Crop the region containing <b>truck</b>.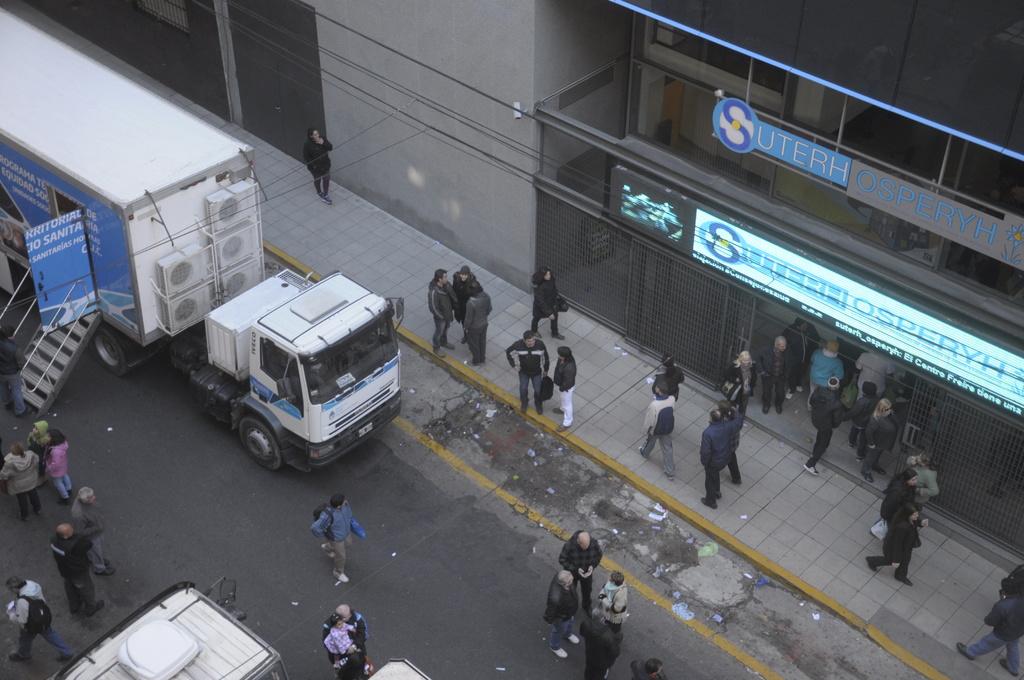
Crop region: (left=0, top=0, right=407, bottom=476).
